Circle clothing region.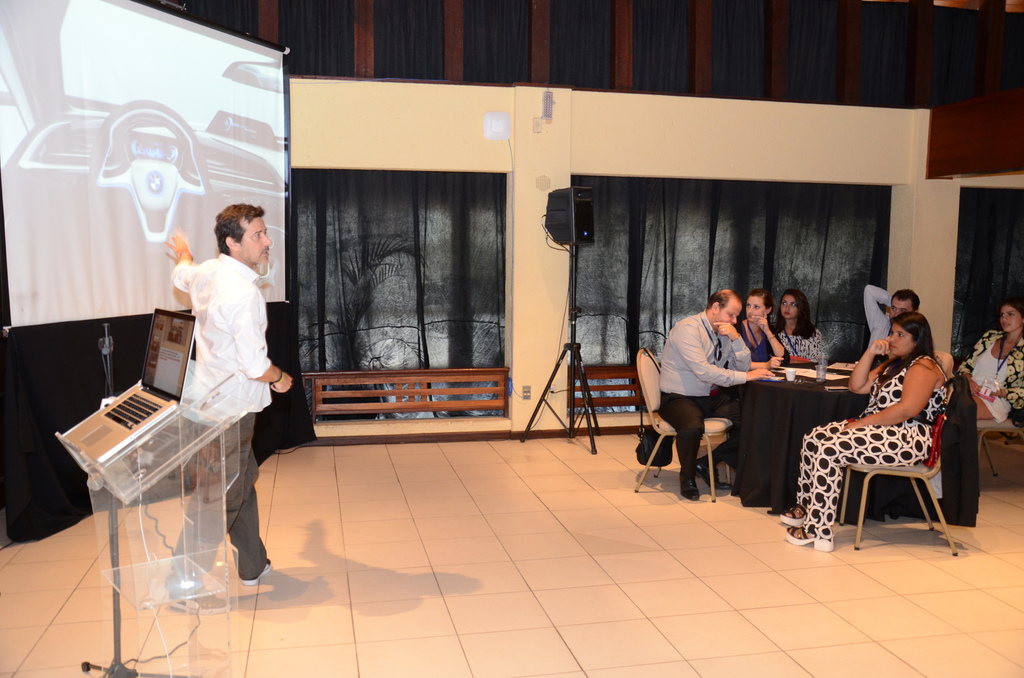
Region: (left=659, top=311, right=748, bottom=479).
